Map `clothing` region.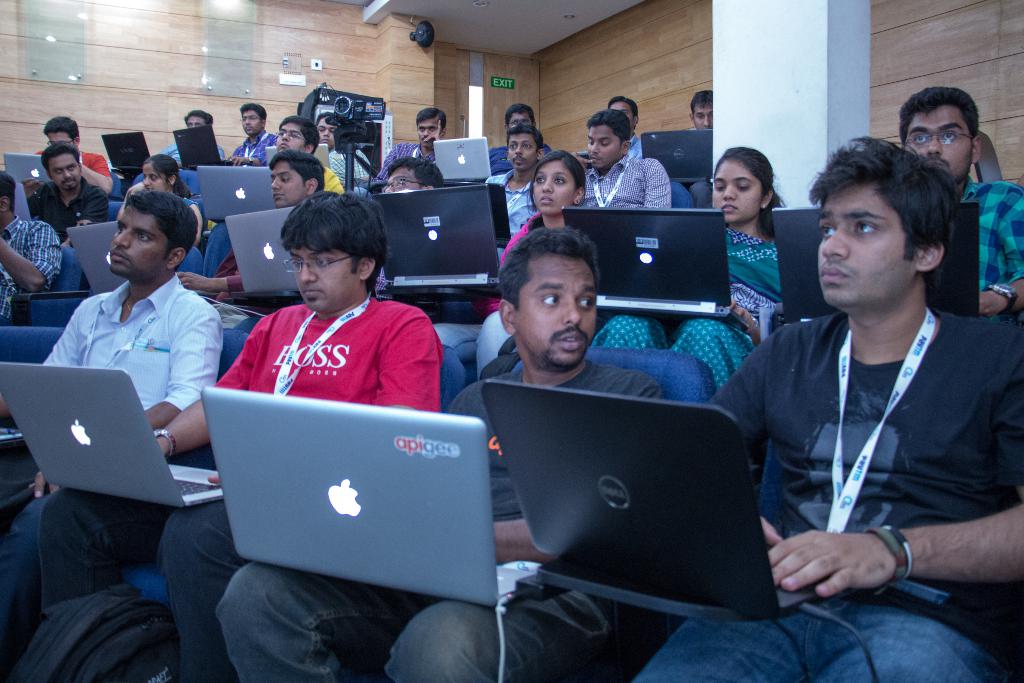
Mapped to detection(71, 151, 111, 184).
